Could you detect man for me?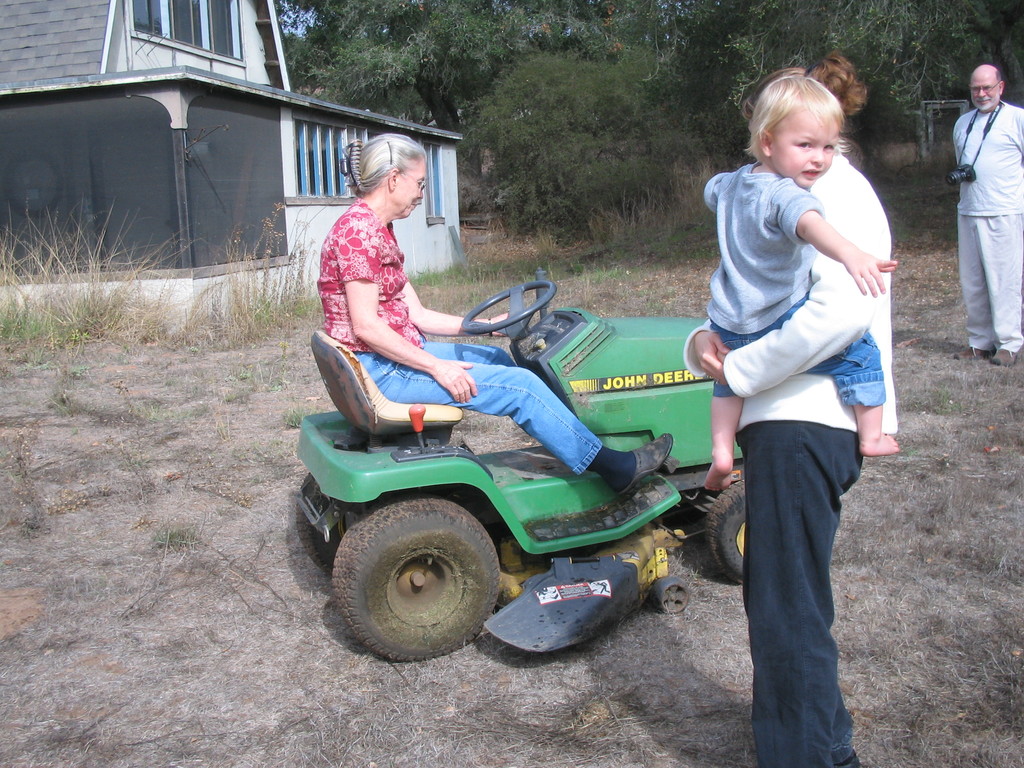
Detection result: box(943, 49, 1023, 358).
